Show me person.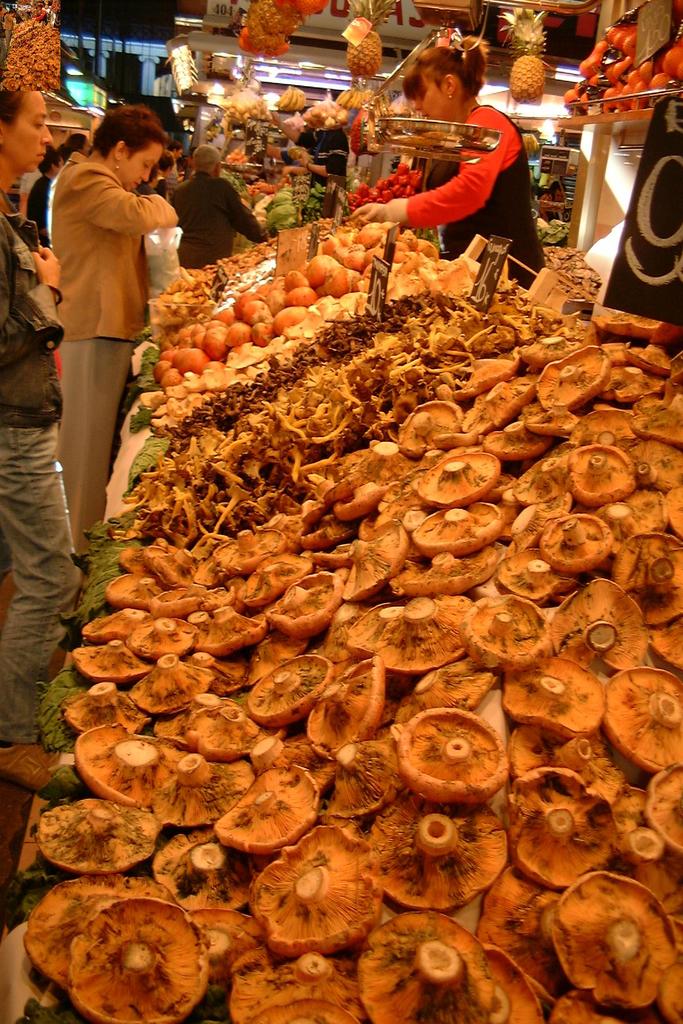
person is here: <box>0,87,89,790</box>.
